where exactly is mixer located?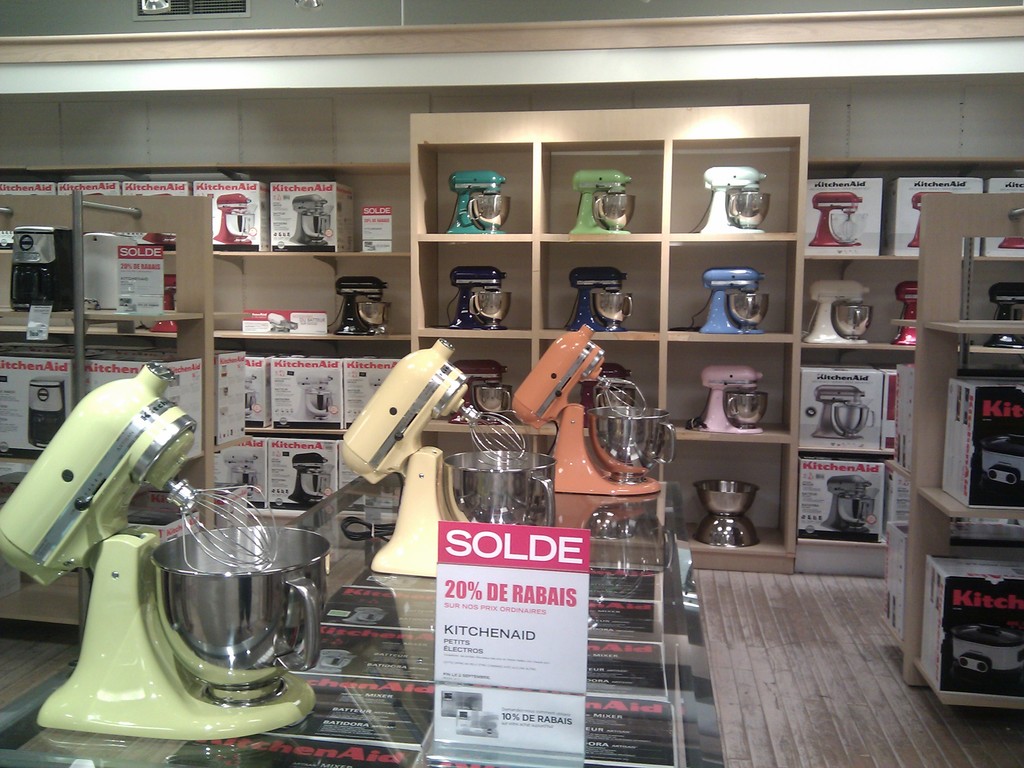
Its bounding box is {"x1": 441, "y1": 266, "x2": 511, "y2": 335}.
